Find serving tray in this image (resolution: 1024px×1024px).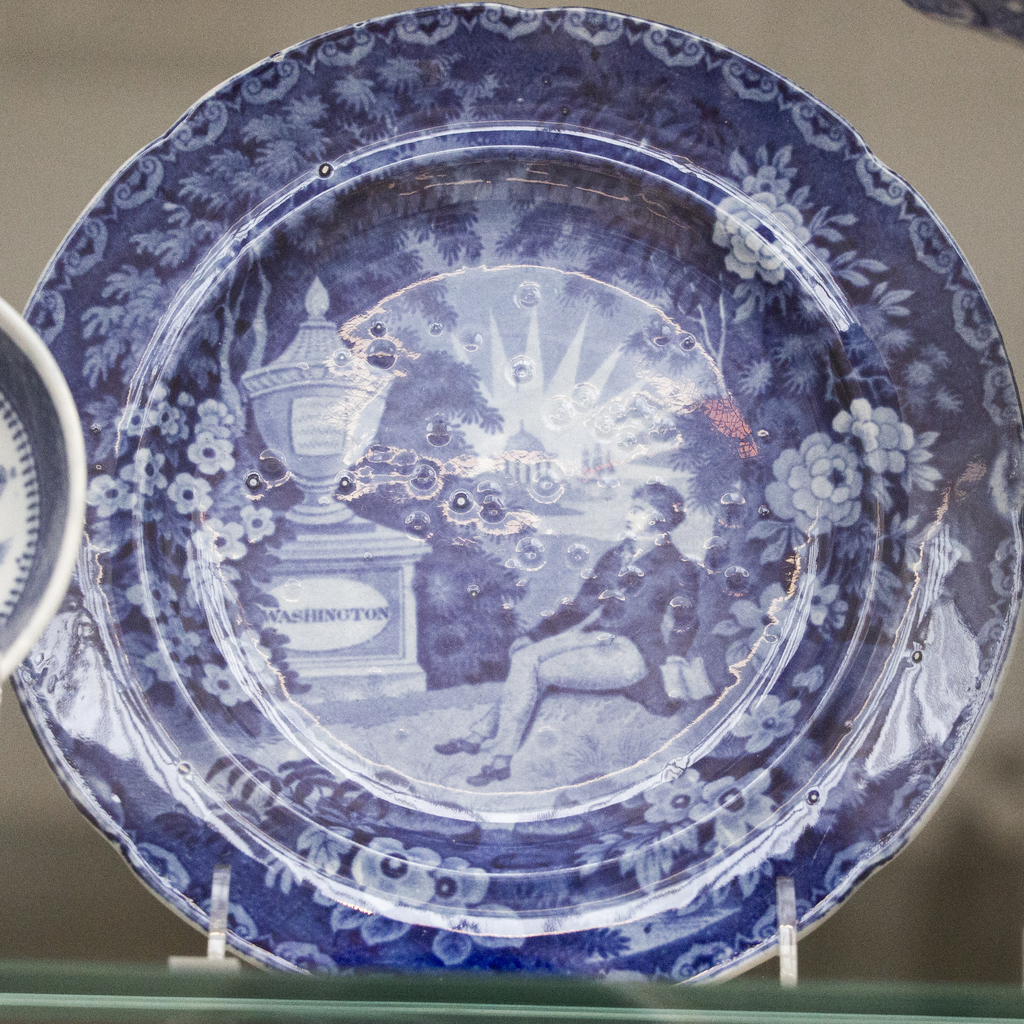
left=0, top=0, right=1018, bottom=979.
